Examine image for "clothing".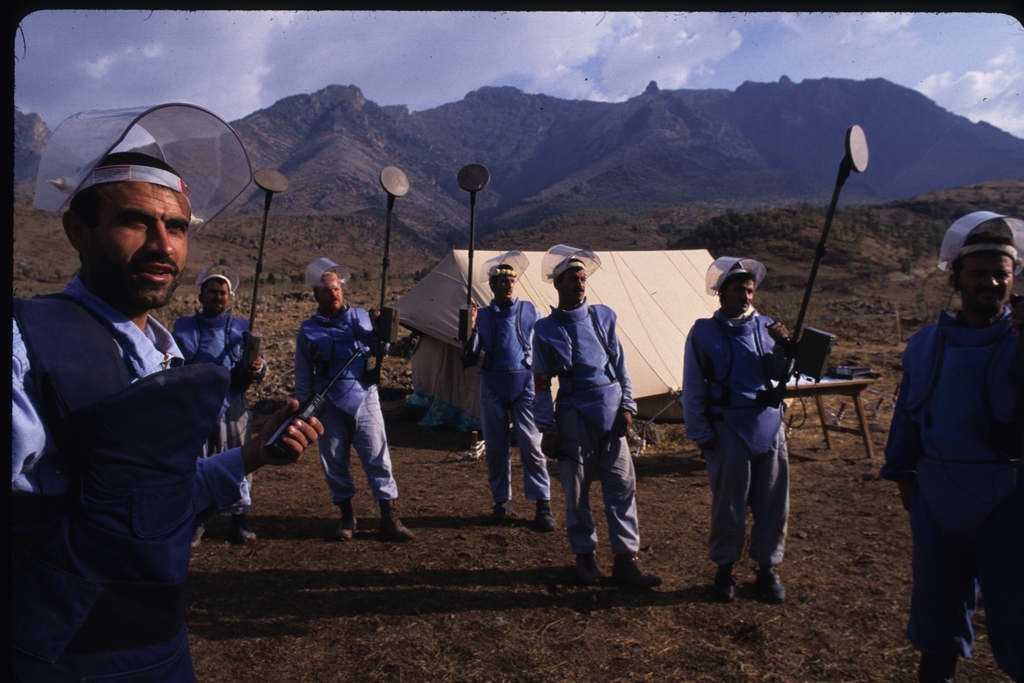
Examination result: box(19, 208, 251, 671).
